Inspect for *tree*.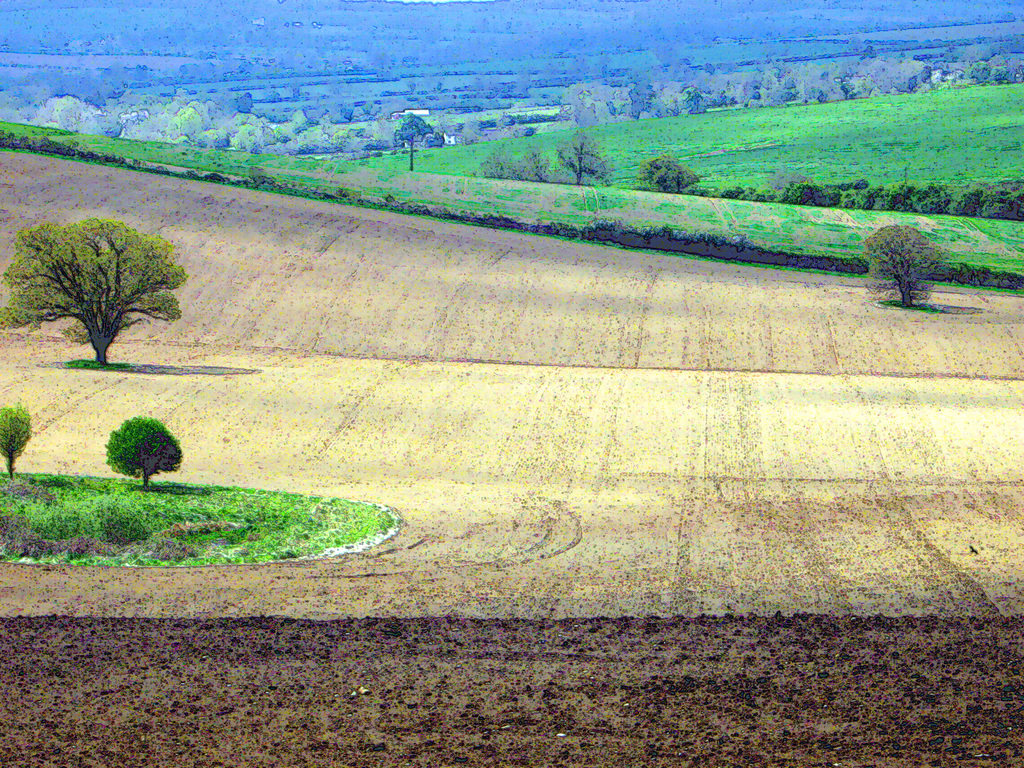
Inspection: bbox=[97, 410, 185, 490].
